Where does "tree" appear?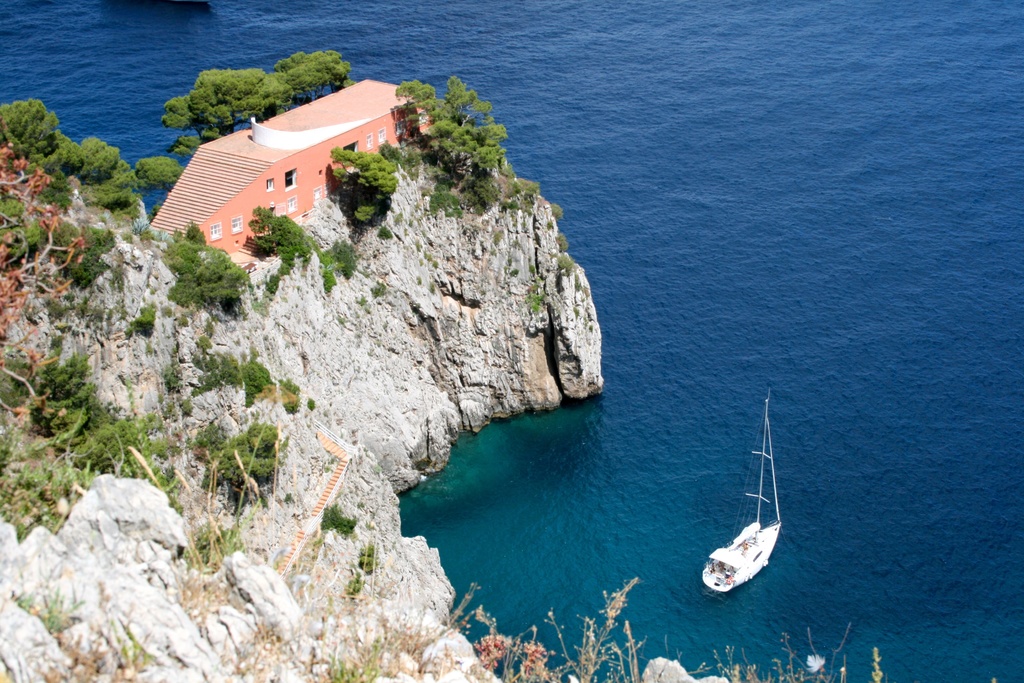
Appears at {"left": 76, "top": 130, "right": 134, "bottom": 221}.
